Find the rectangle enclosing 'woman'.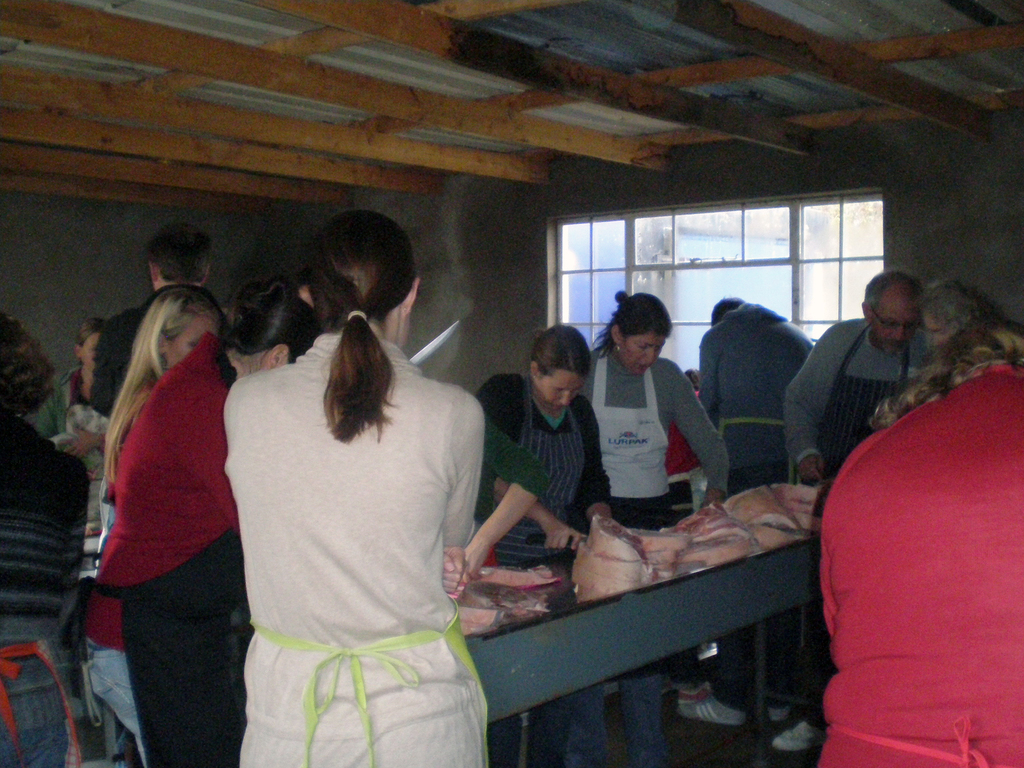
region(70, 288, 216, 765).
